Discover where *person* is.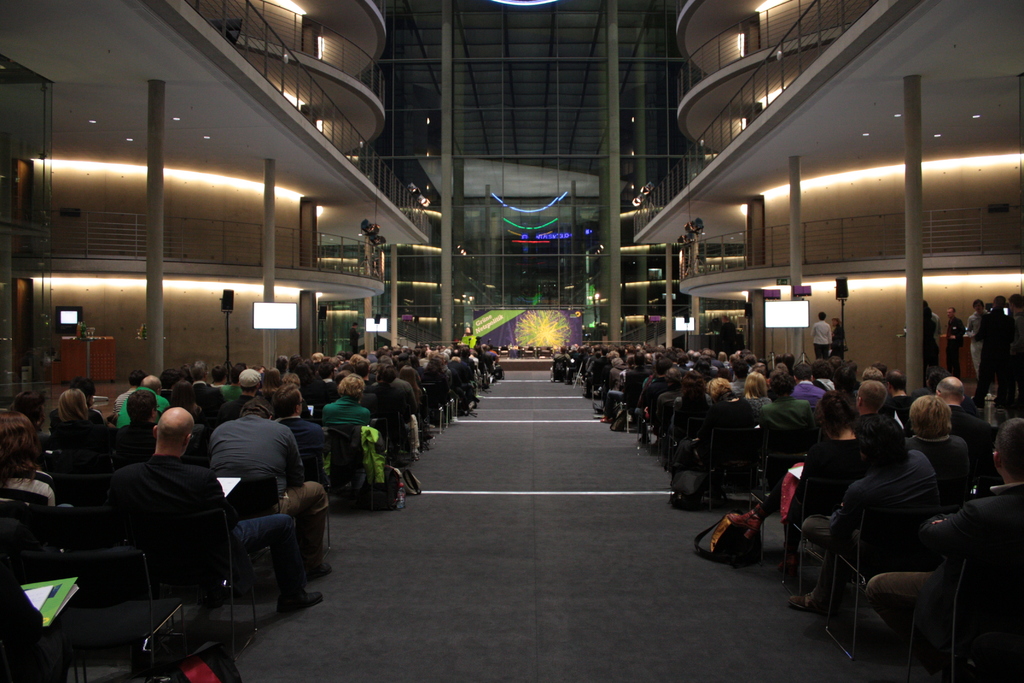
Discovered at [left=926, top=301, right=943, bottom=377].
